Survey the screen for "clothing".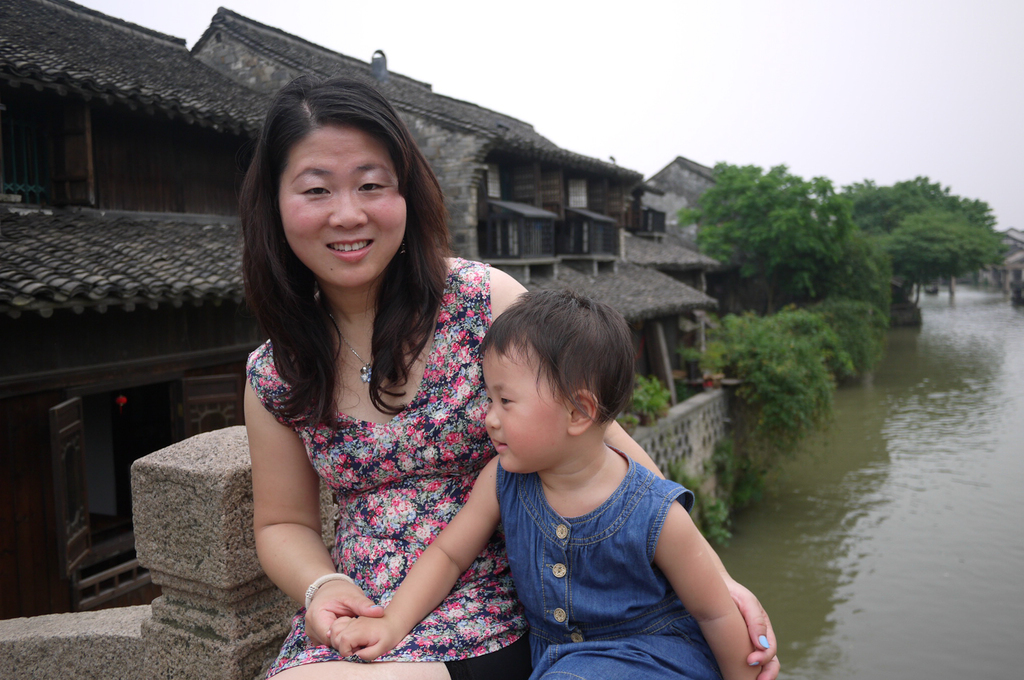
Survey found: x1=243, y1=256, x2=532, y2=679.
